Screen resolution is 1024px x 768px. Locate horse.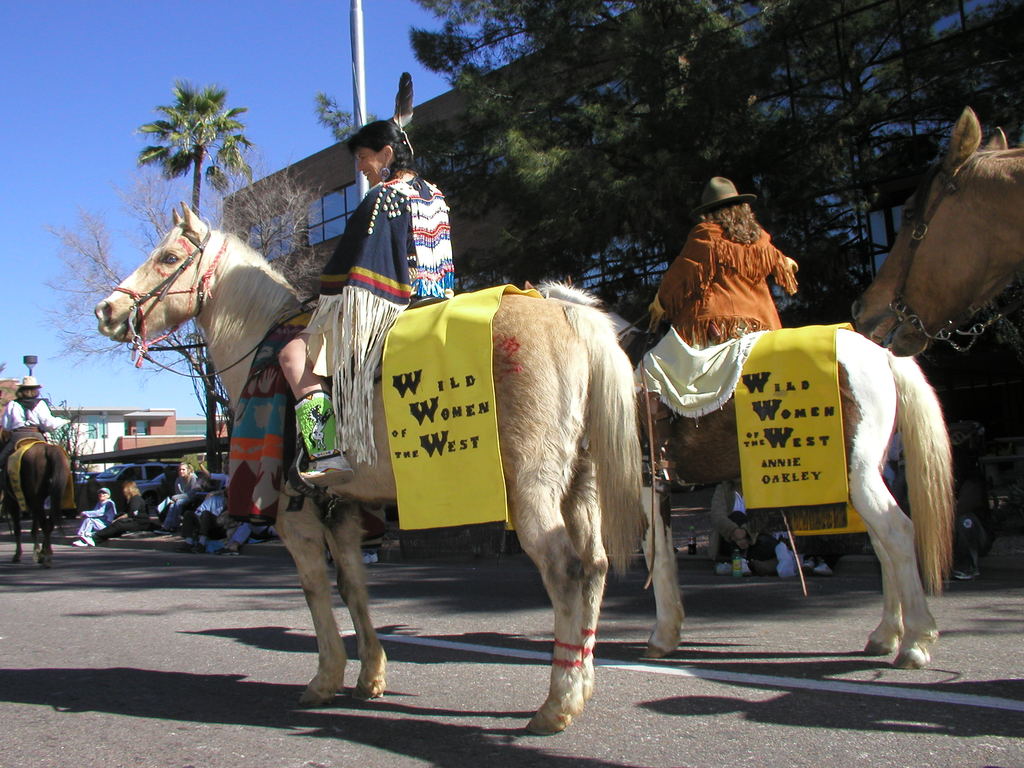
851:106:1023:358.
